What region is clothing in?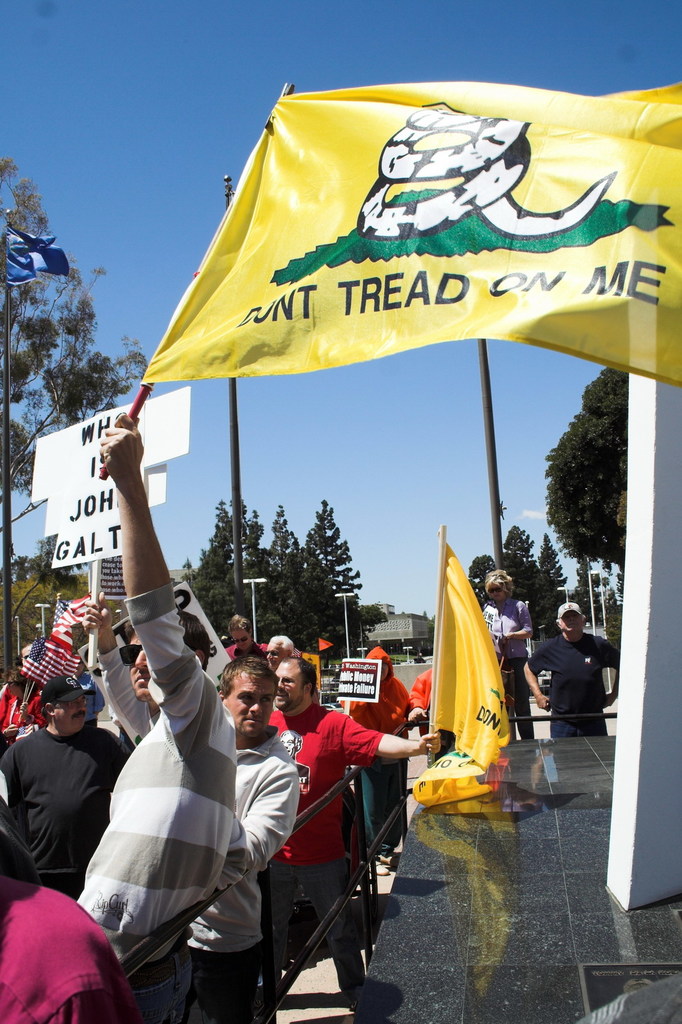
x1=412, y1=665, x2=434, y2=738.
